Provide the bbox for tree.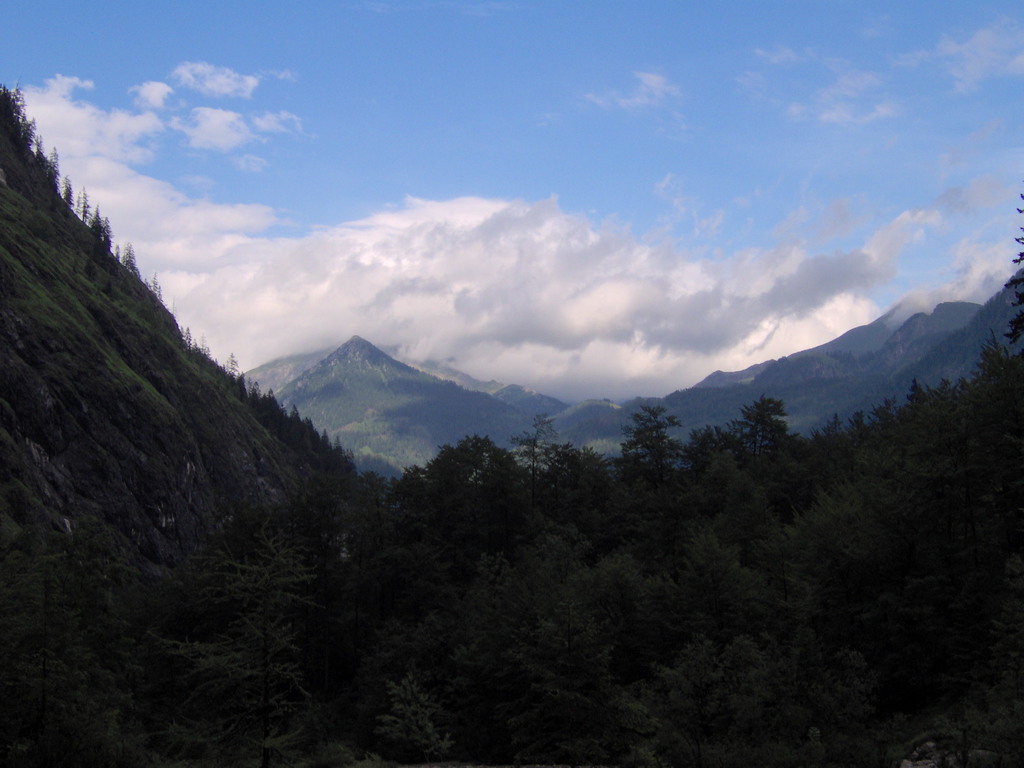
box=[979, 326, 1023, 381].
